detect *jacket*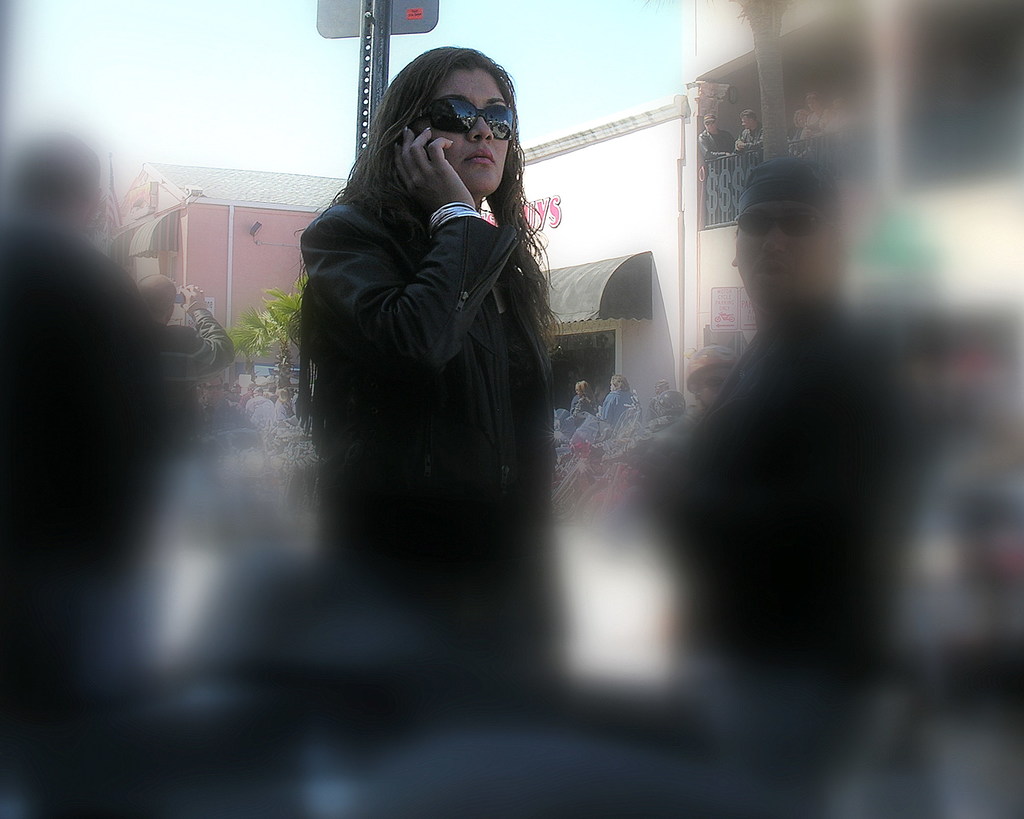
box=[292, 105, 559, 463]
